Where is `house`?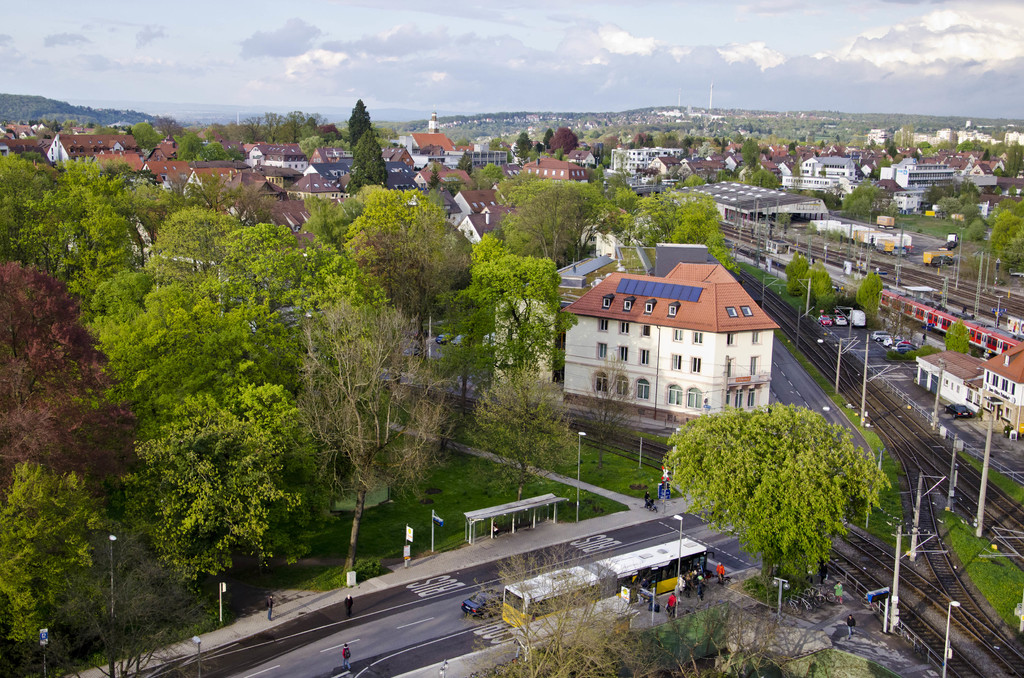
locate(979, 364, 1019, 427).
